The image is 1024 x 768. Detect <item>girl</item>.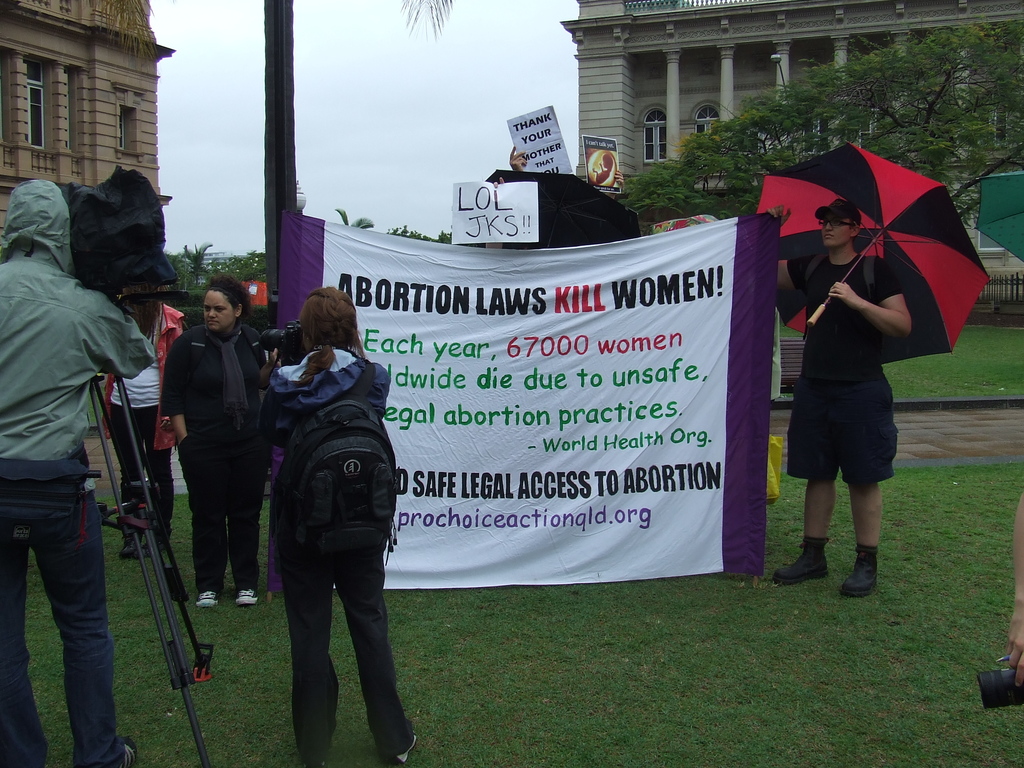
Detection: bbox=[161, 276, 271, 607].
